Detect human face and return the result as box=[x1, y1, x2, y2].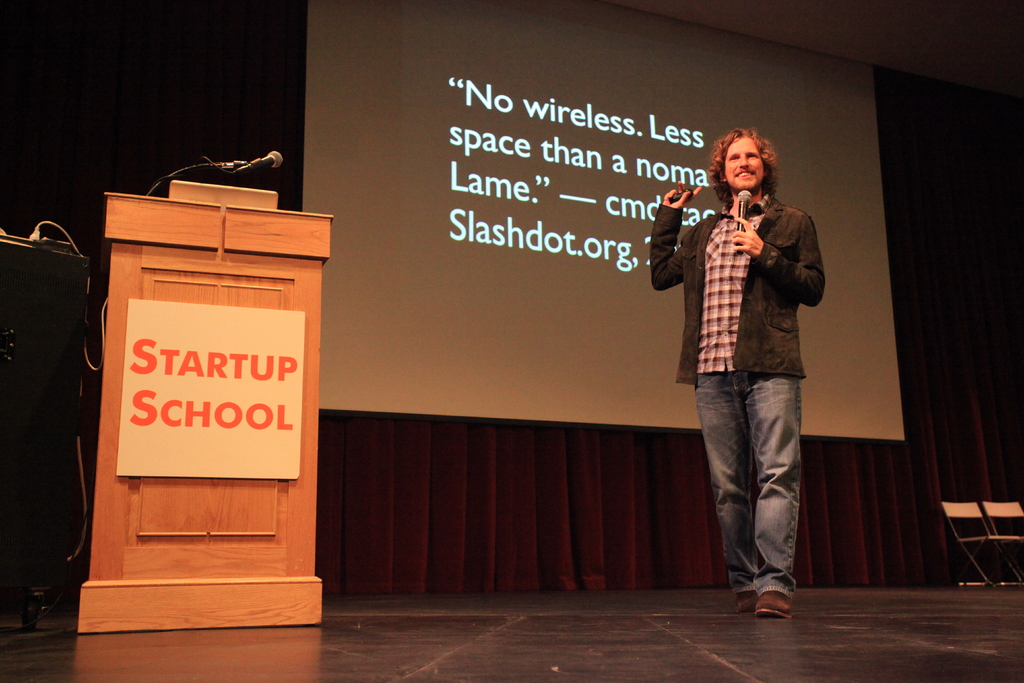
box=[722, 136, 767, 188].
